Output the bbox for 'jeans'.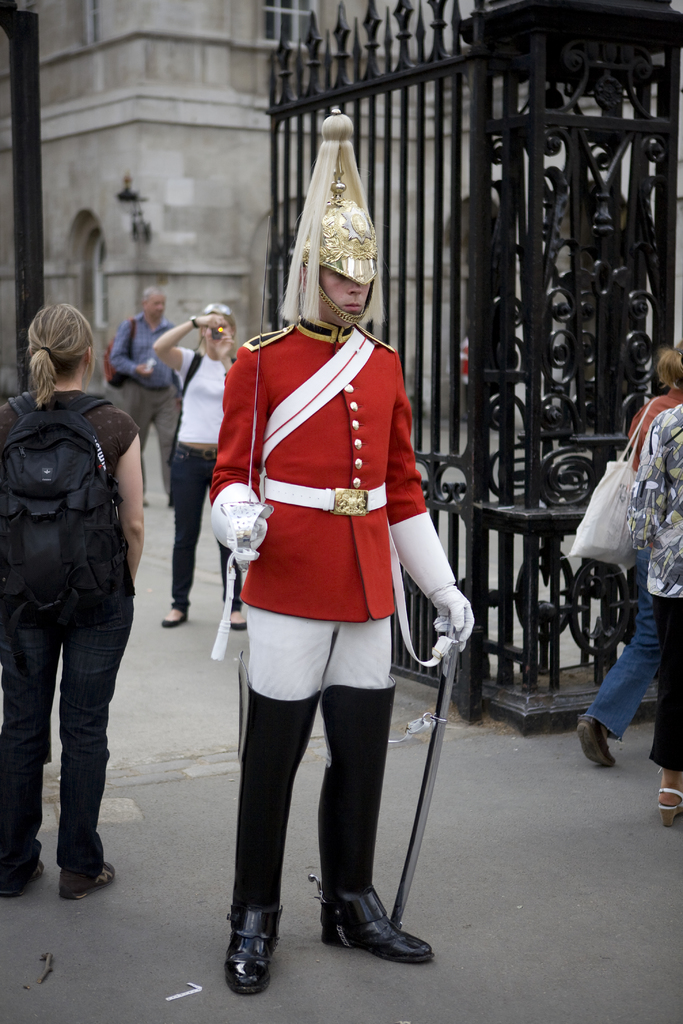
x1=589, y1=543, x2=666, y2=735.
